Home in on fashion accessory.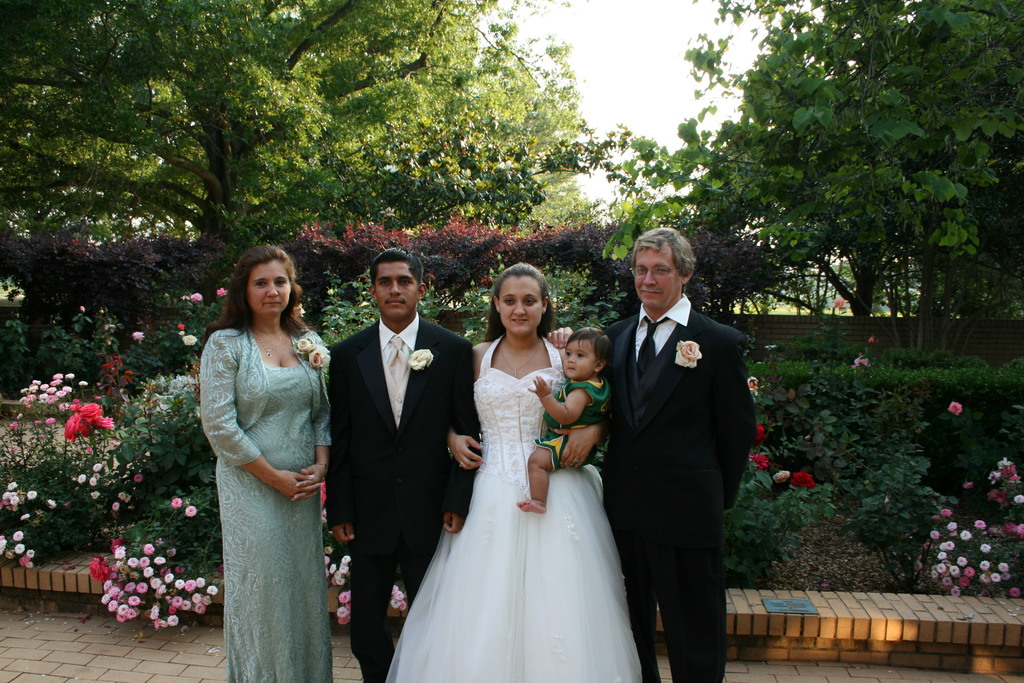
Homed in at x1=318, y1=459, x2=330, y2=484.
